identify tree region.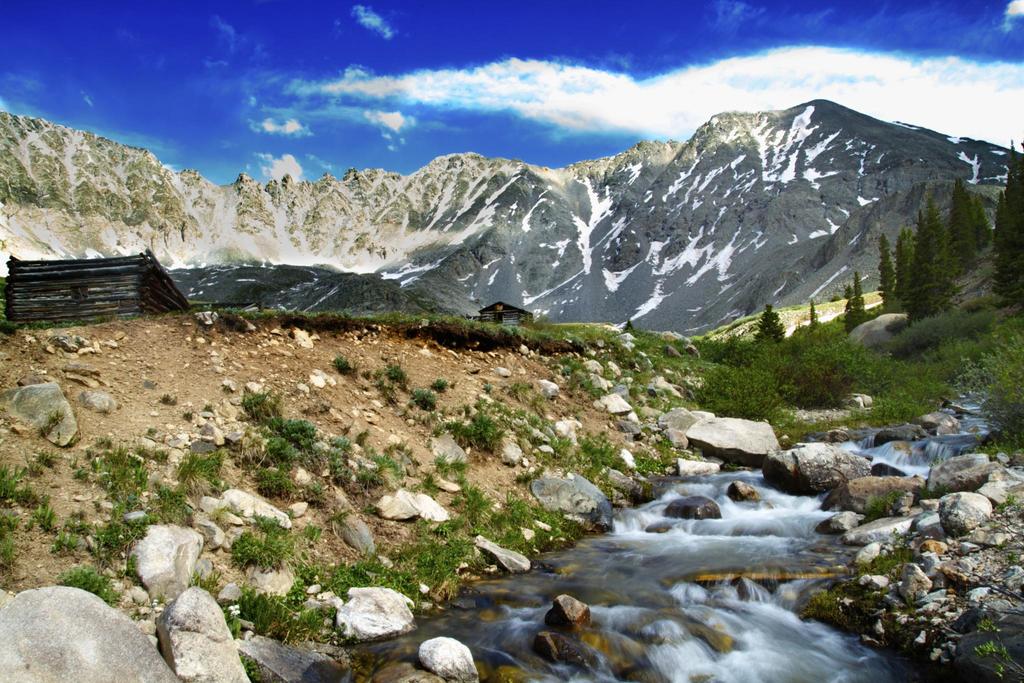
Region: 836 270 867 338.
